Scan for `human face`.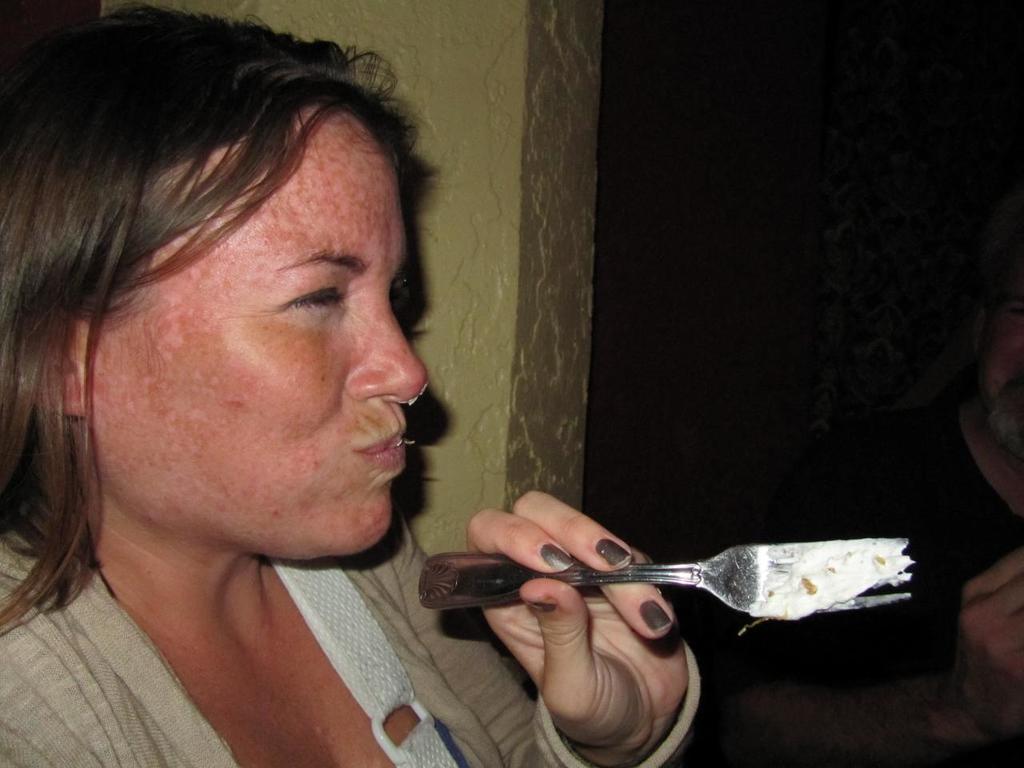
Scan result: <region>65, 82, 426, 574</region>.
